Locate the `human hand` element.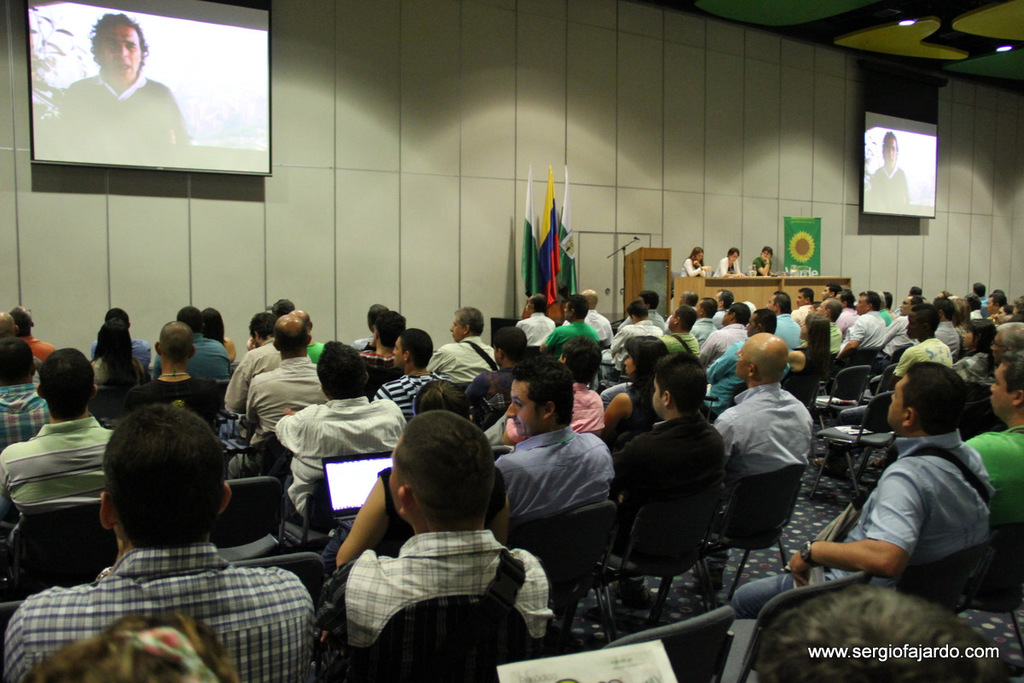
Element bbox: (732,271,751,275).
